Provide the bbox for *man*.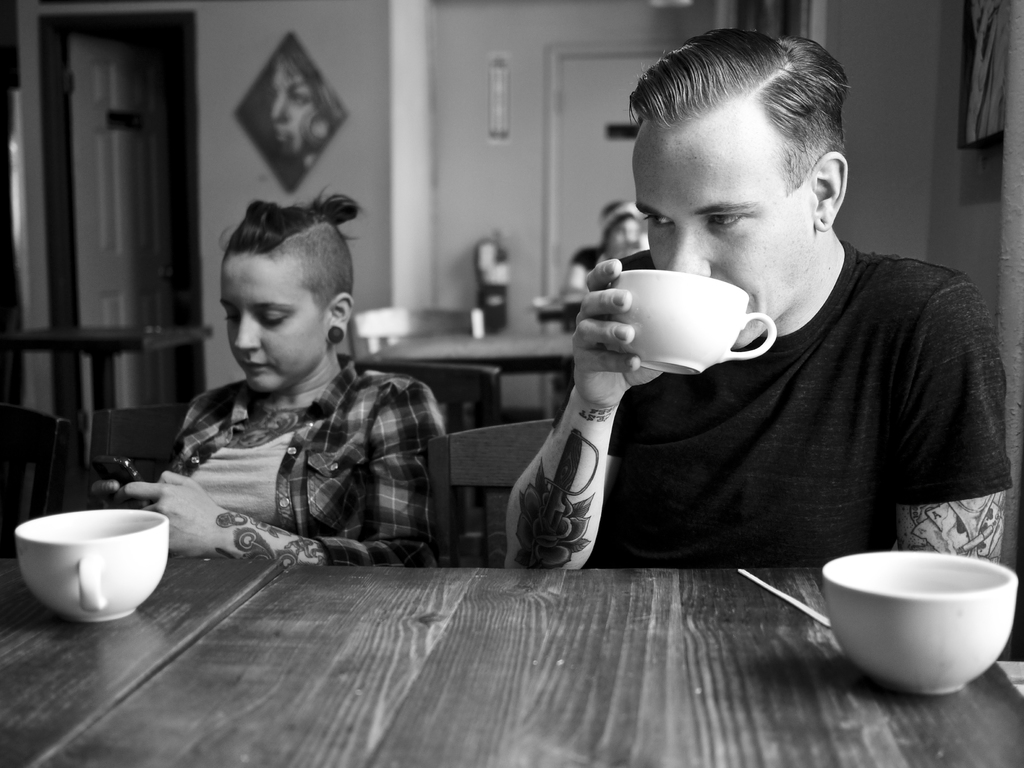
<bbox>480, 68, 999, 637</bbox>.
